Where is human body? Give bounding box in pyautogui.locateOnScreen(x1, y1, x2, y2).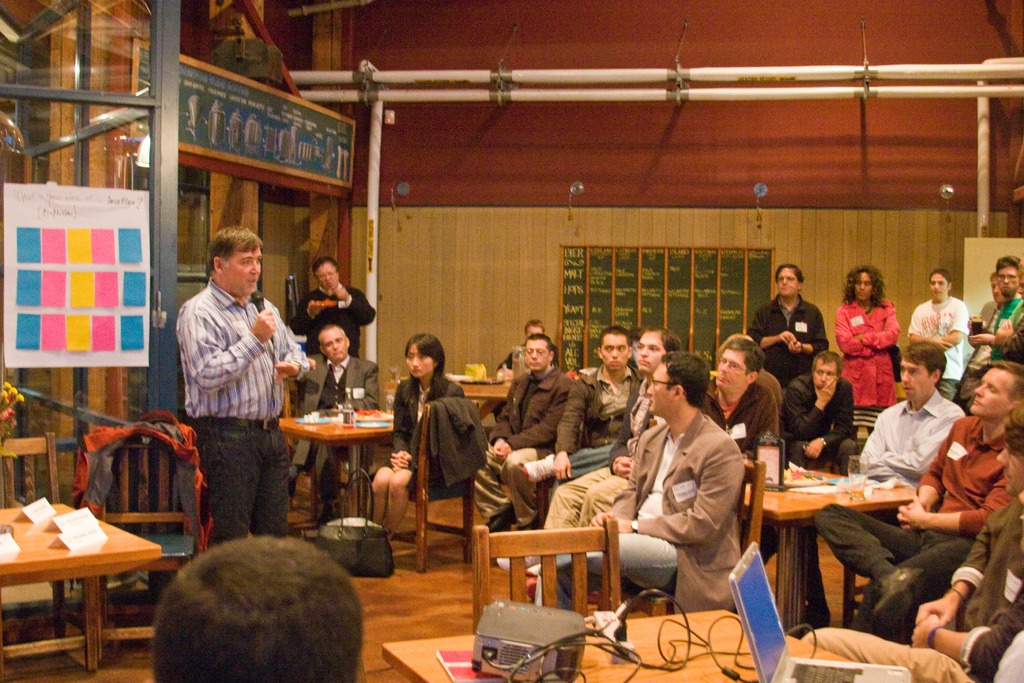
pyautogui.locateOnScreen(612, 351, 751, 621).
